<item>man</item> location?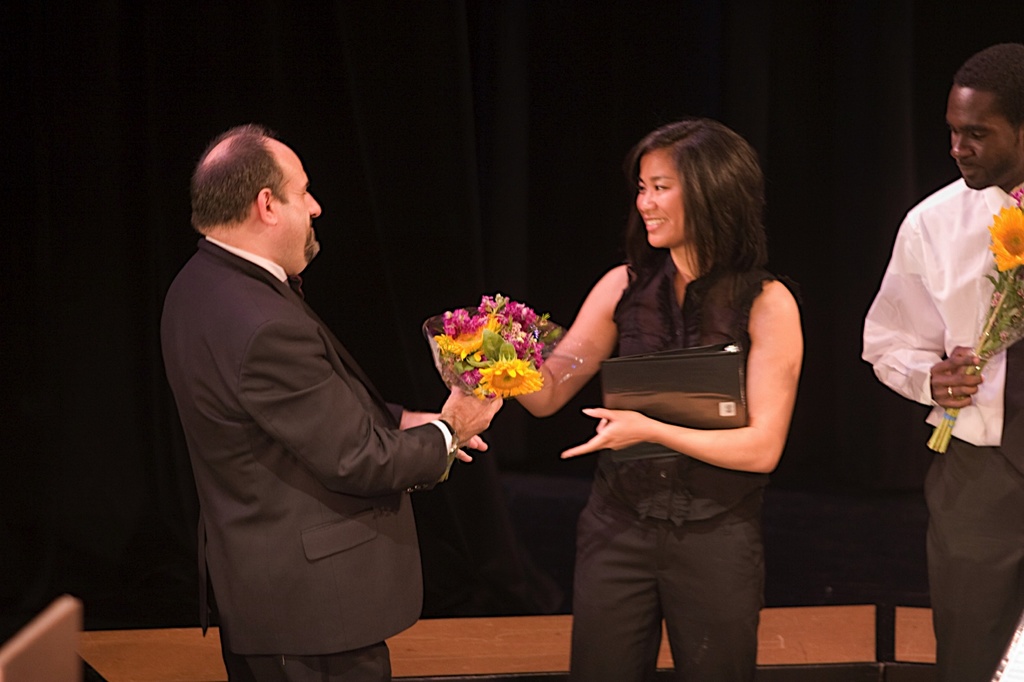
[860,44,1023,681]
